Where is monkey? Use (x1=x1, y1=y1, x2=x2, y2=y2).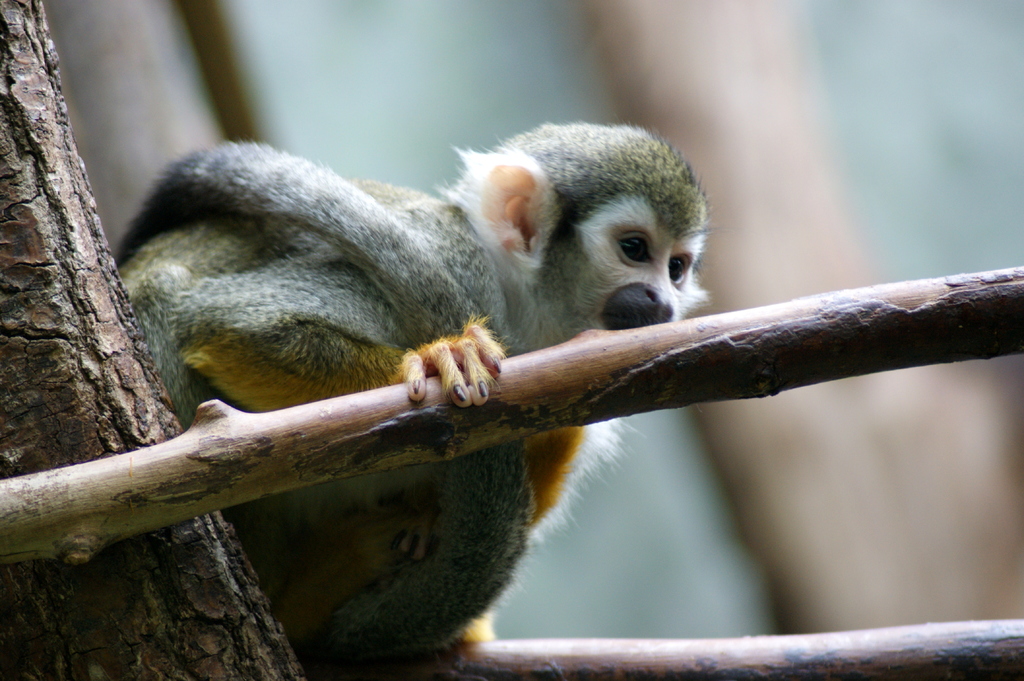
(x1=111, y1=119, x2=714, y2=664).
